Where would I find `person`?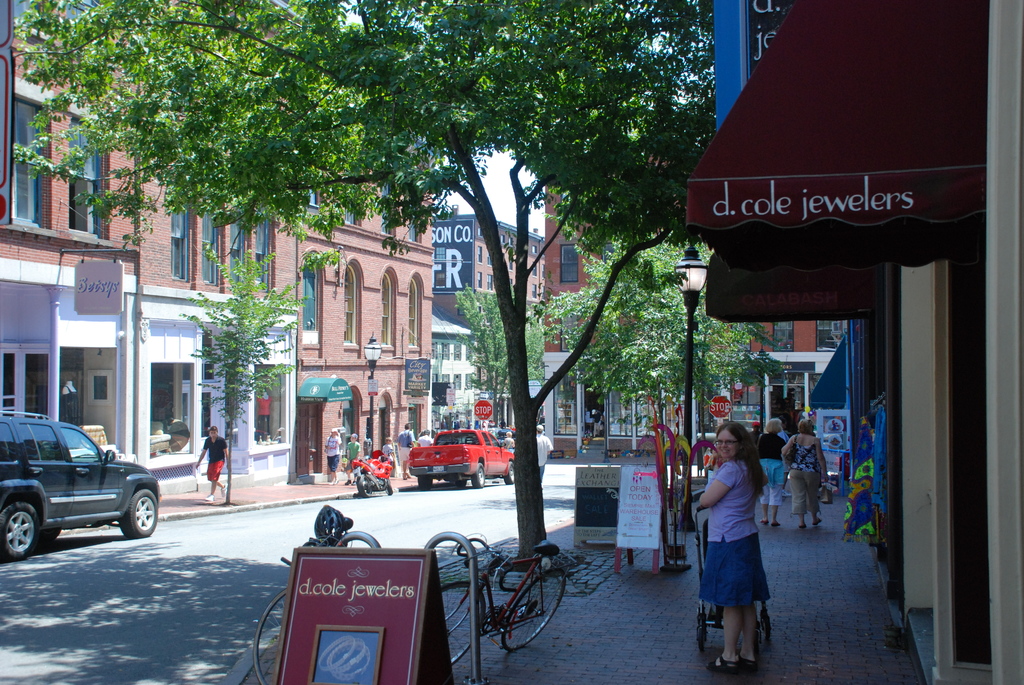
At <box>785,416,830,530</box>.
